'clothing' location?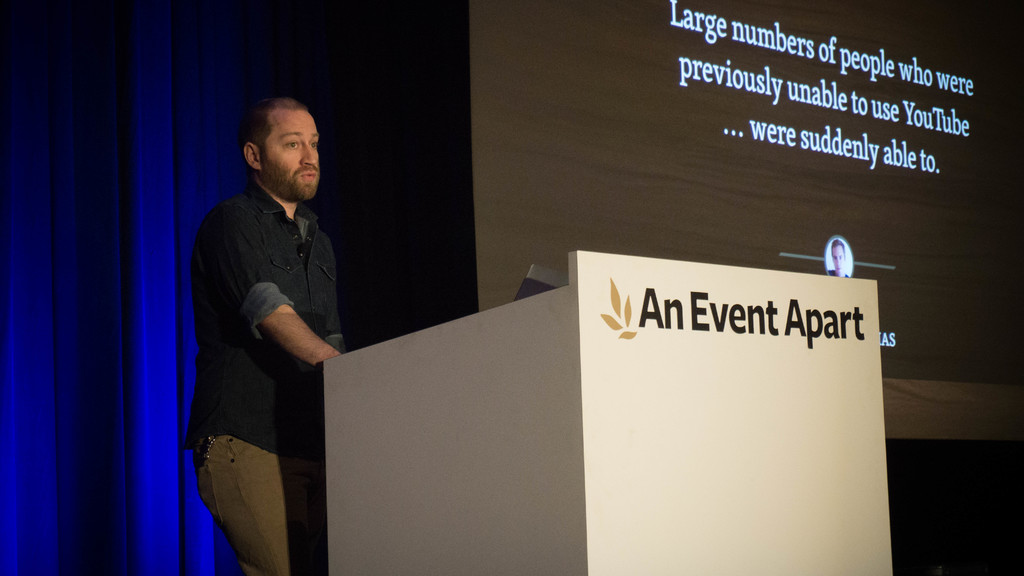
detection(186, 134, 348, 535)
